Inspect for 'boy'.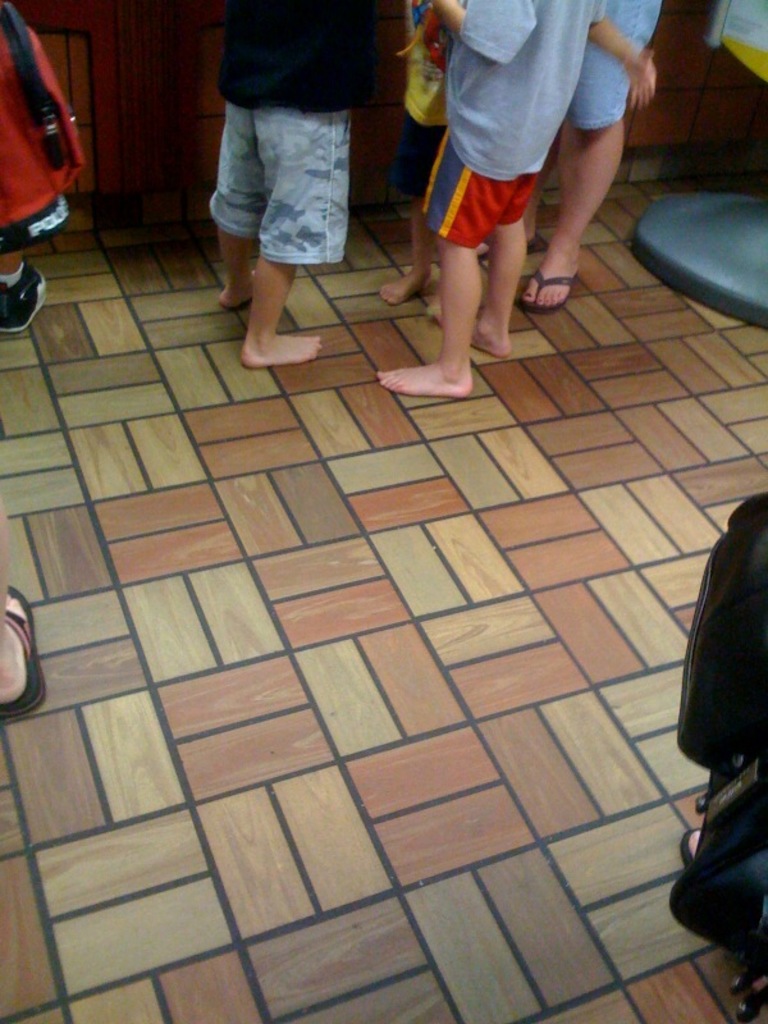
Inspection: [x1=380, y1=0, x2=657, y2=317].
